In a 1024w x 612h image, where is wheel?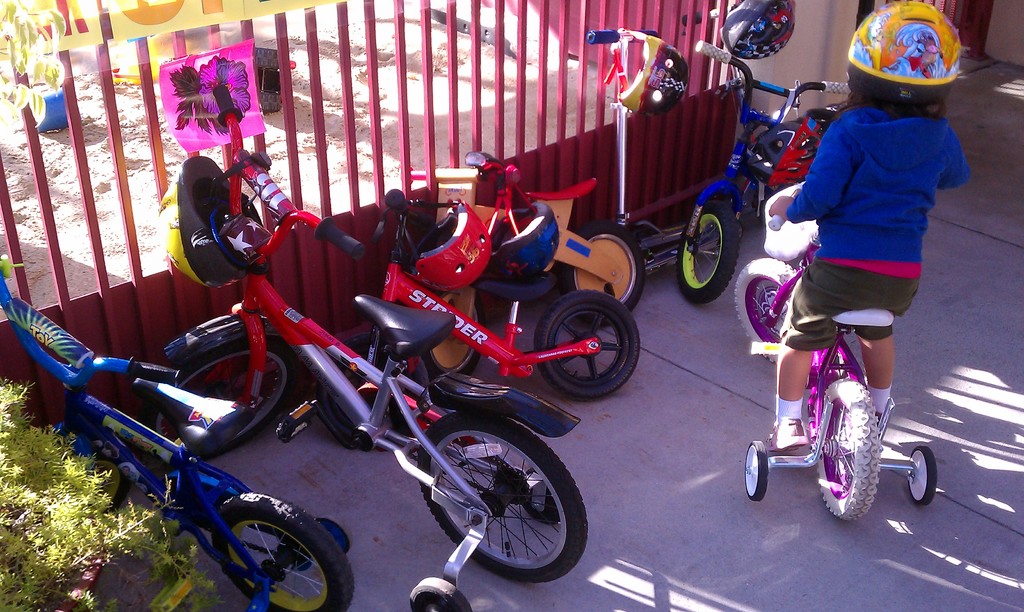
152:331:292:465.
